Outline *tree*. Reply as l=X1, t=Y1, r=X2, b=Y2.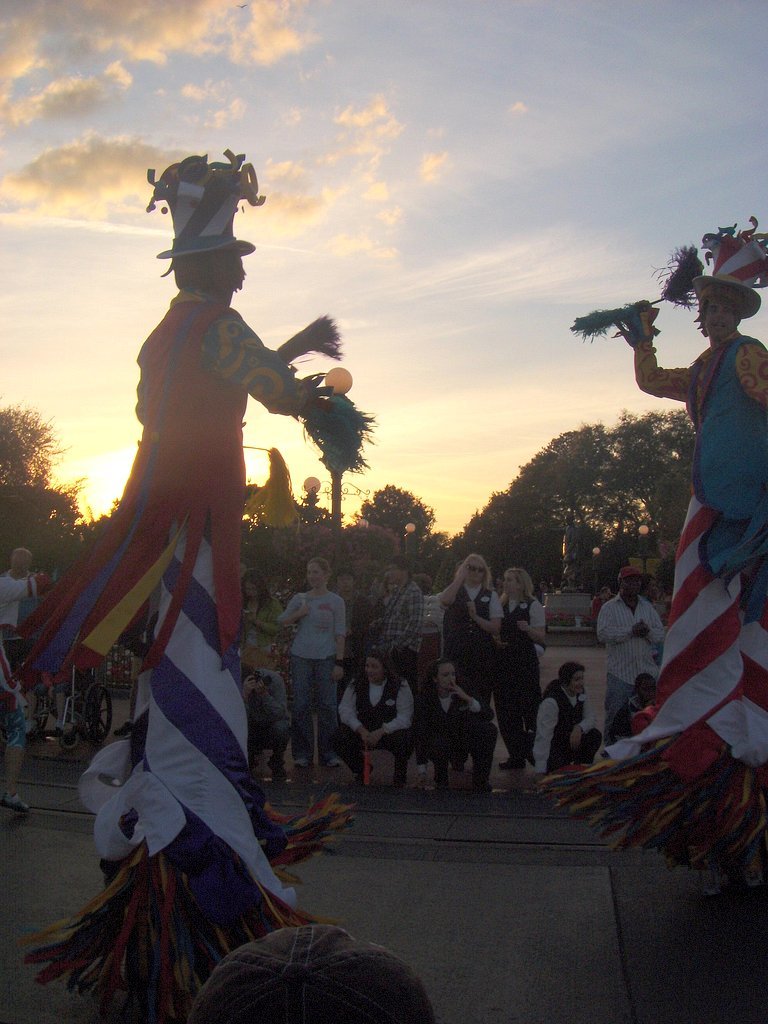
l=351, t=479, r=445, b=581.
